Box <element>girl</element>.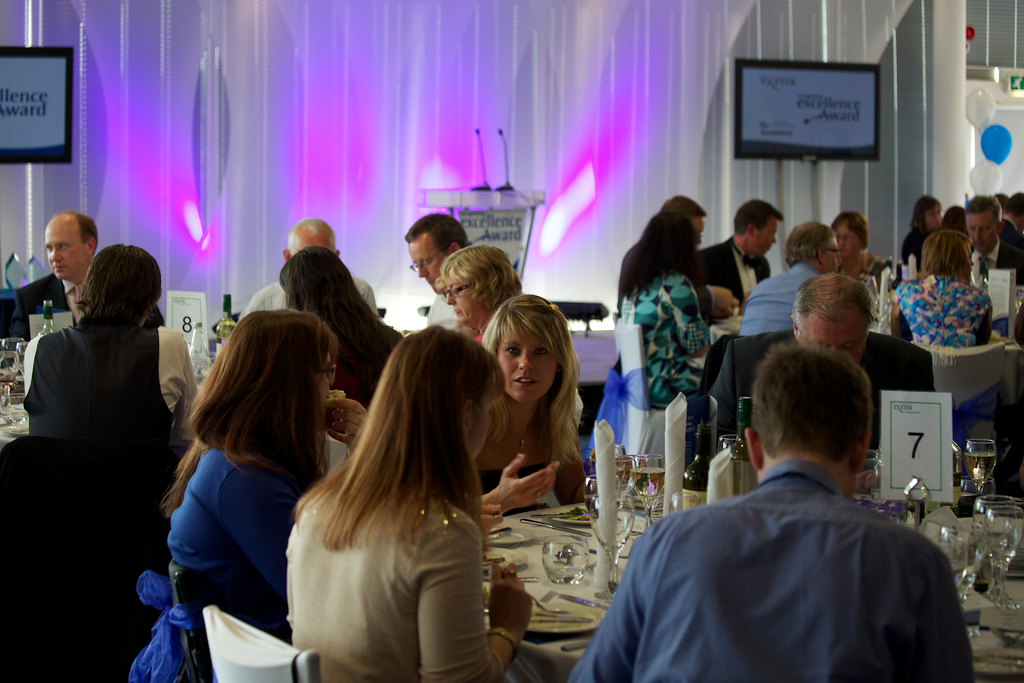
<bbox>285, 320, 531, 682</bbox>.
